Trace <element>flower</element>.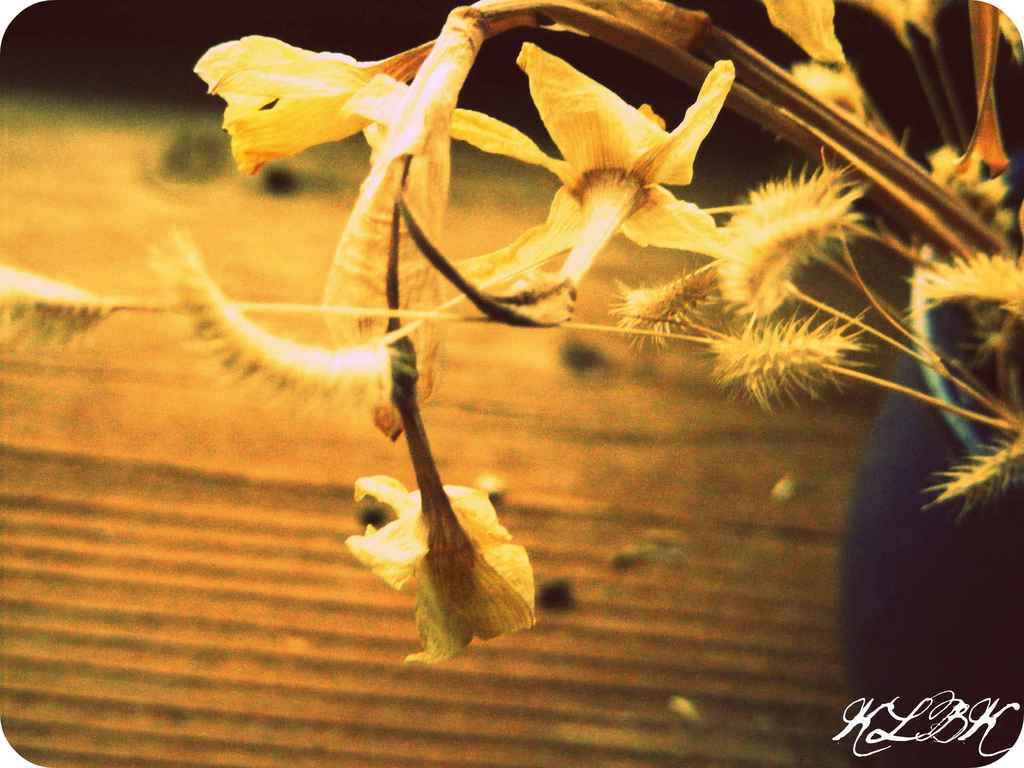
Traced to region(330, 430, 547, 650).
